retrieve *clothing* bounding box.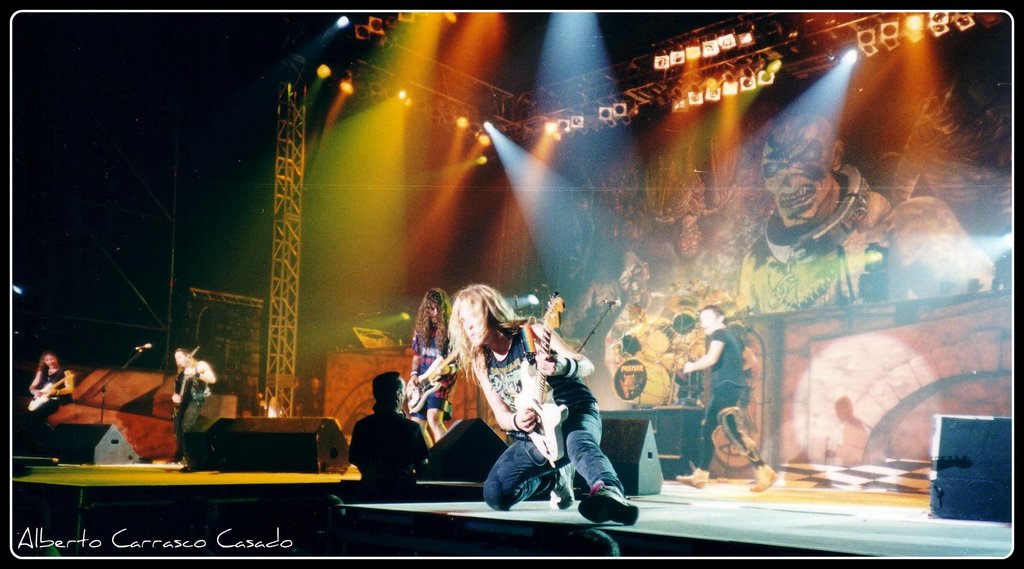
Bounding box: {"x1": 461, "y1": 311, "x2": 626, "y2": 513}.
